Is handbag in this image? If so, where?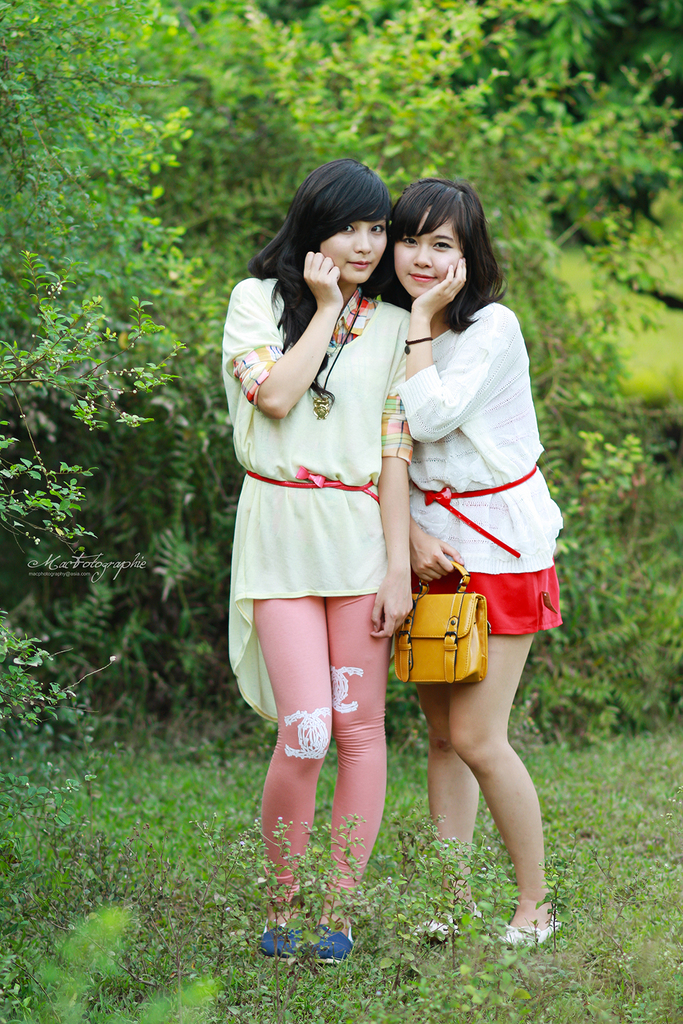
Yes, at locate(390, 561, 495, 687).
